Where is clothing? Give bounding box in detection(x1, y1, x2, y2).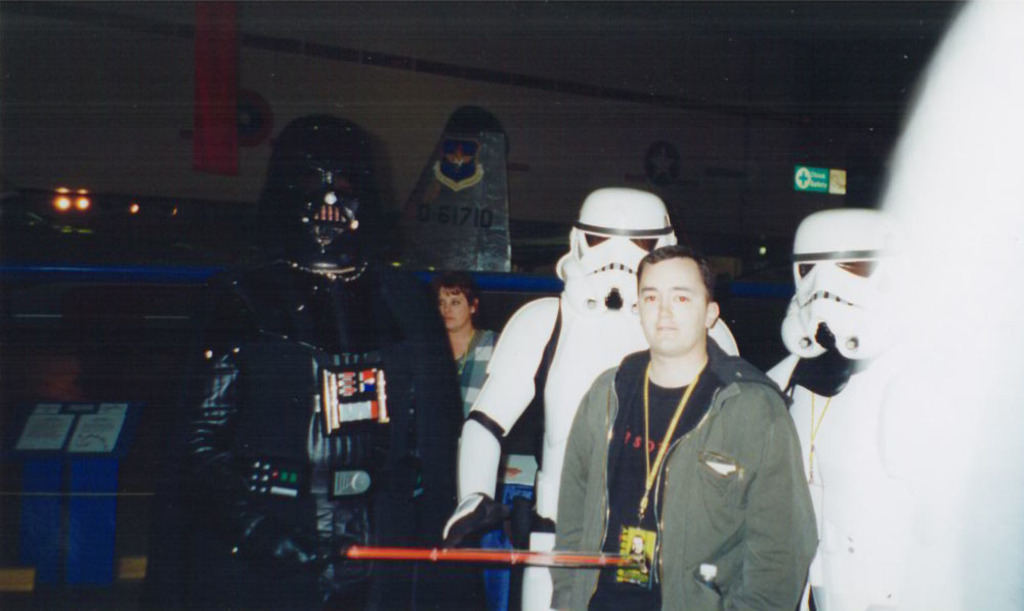
detection(458, 324, 498, 412).
